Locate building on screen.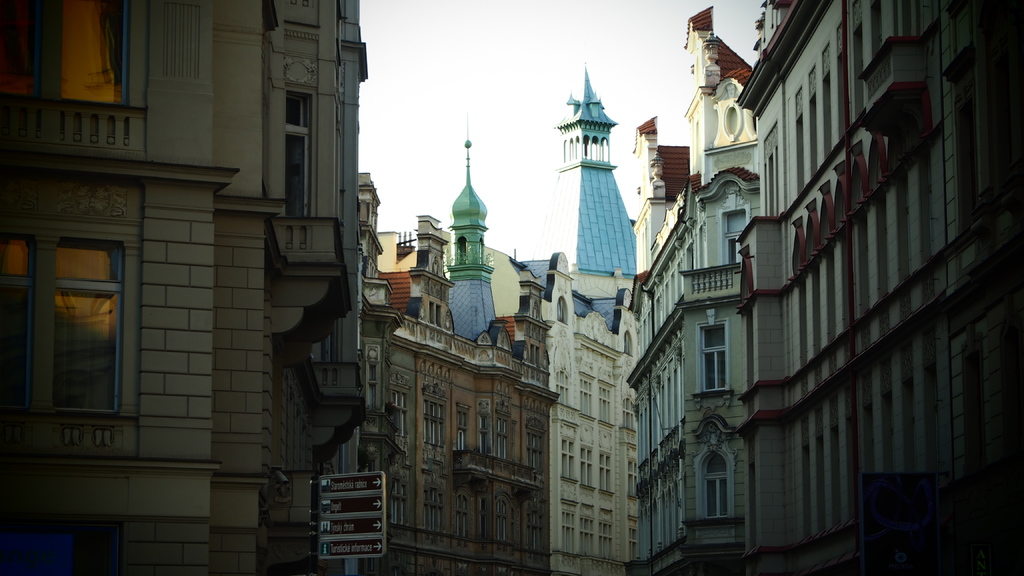
On screen at box=[625, 8, 755, 575].
